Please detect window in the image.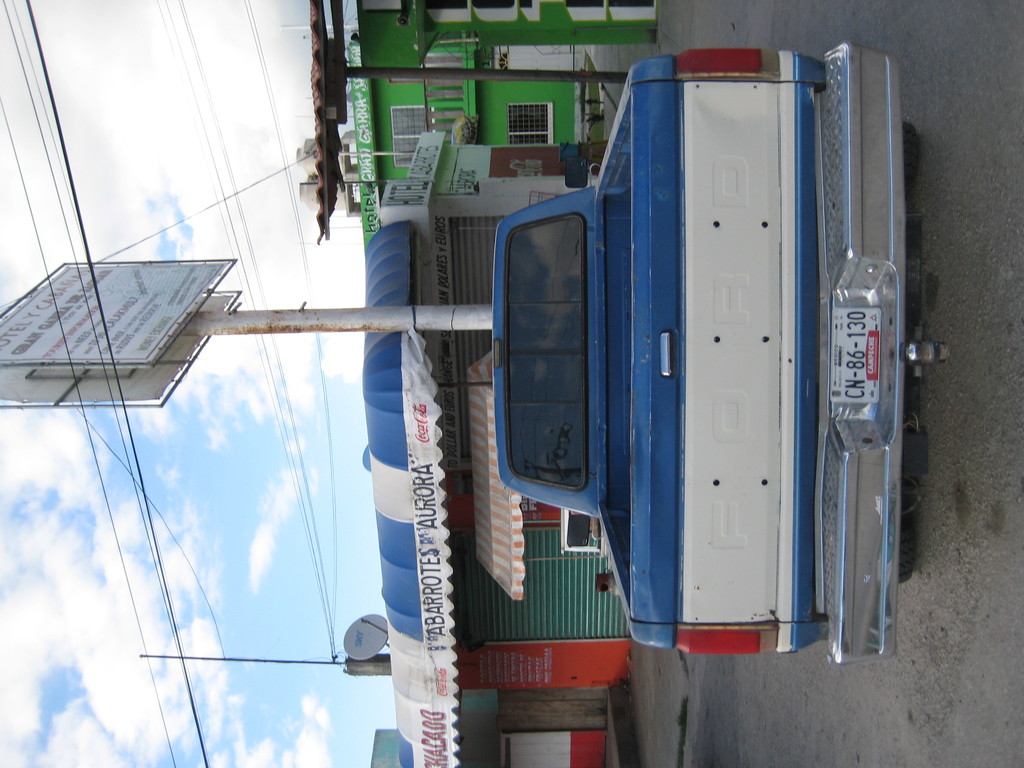
(508,102,554,145).
